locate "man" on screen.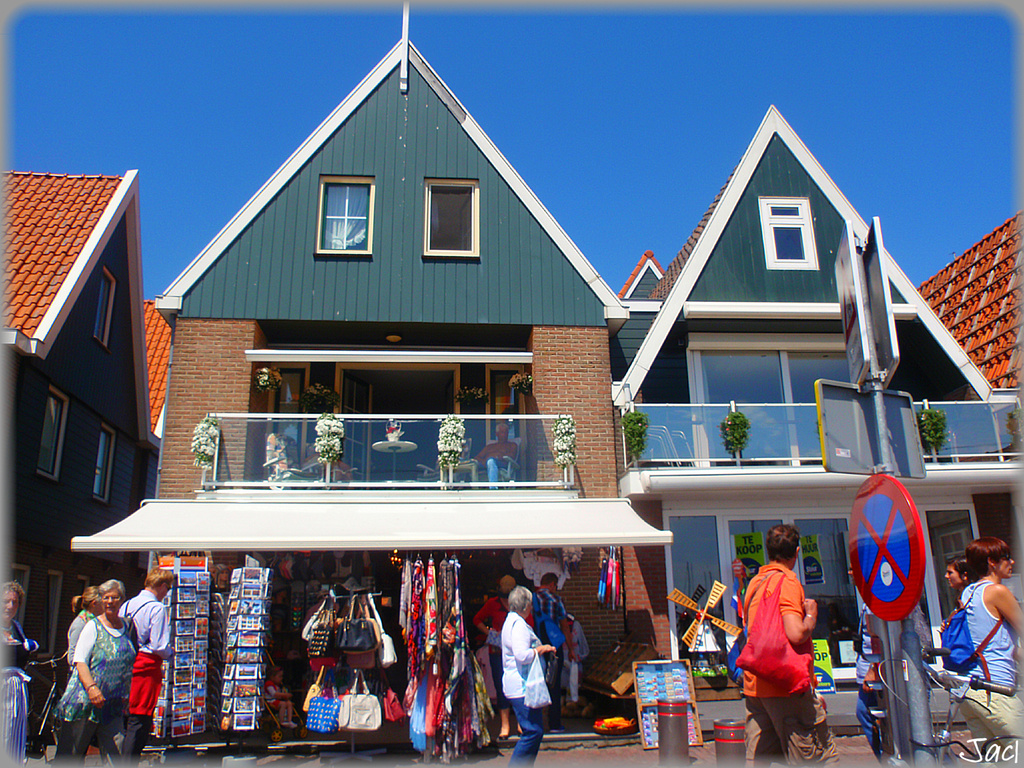
On screen at (left=738, top=525, right=836, bottom=767).
